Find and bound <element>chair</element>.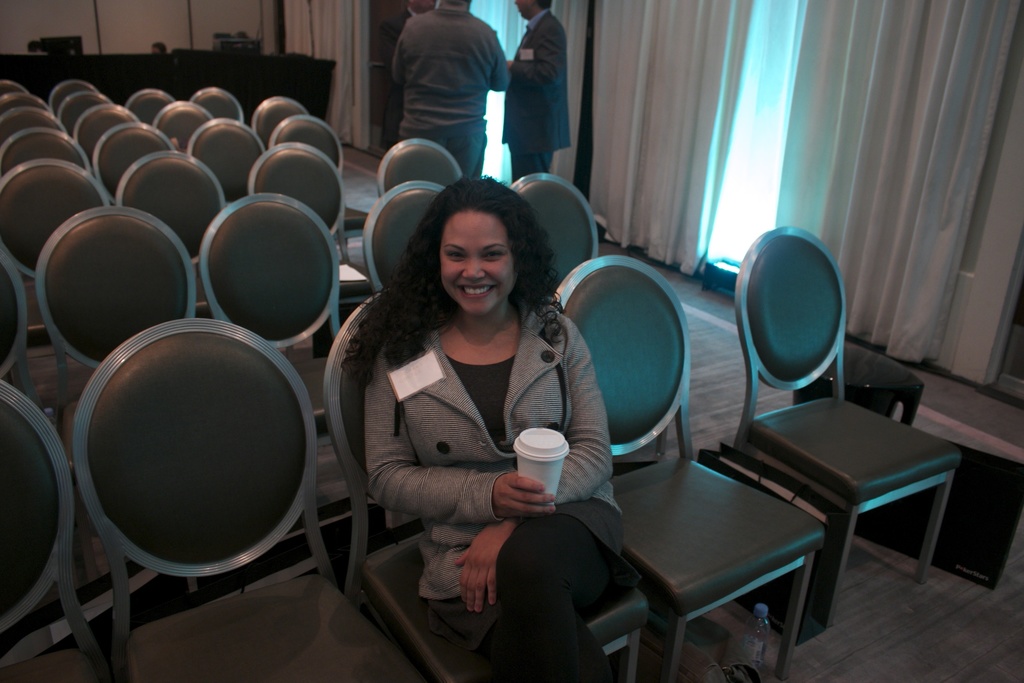
Bound: detection(726, 242, 964, 628).
